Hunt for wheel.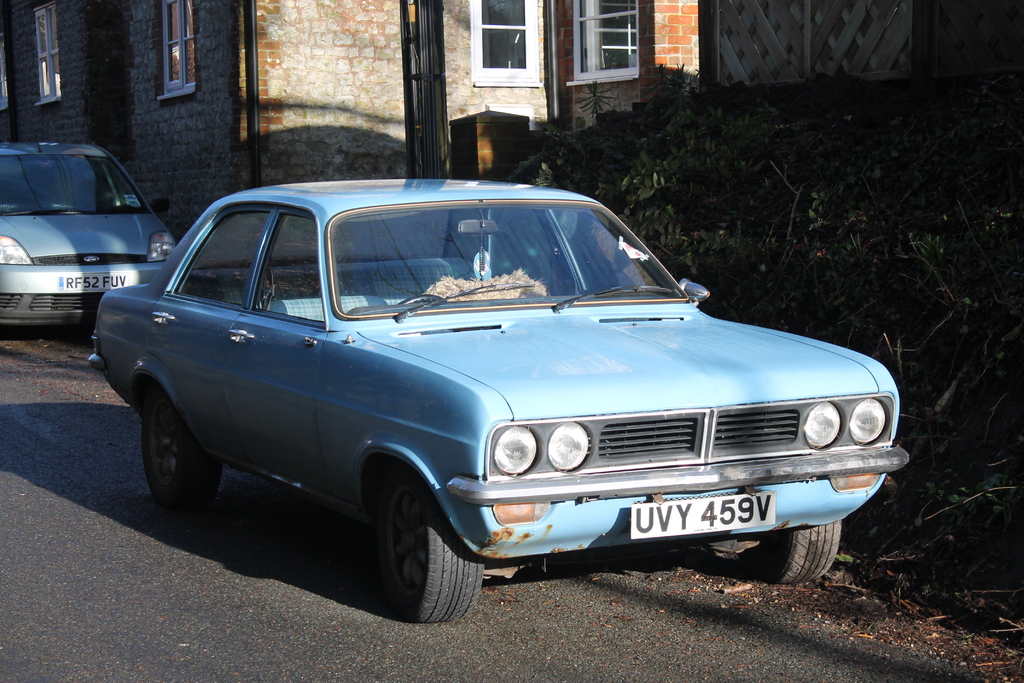
Hunted down at (379,478,477,620).
